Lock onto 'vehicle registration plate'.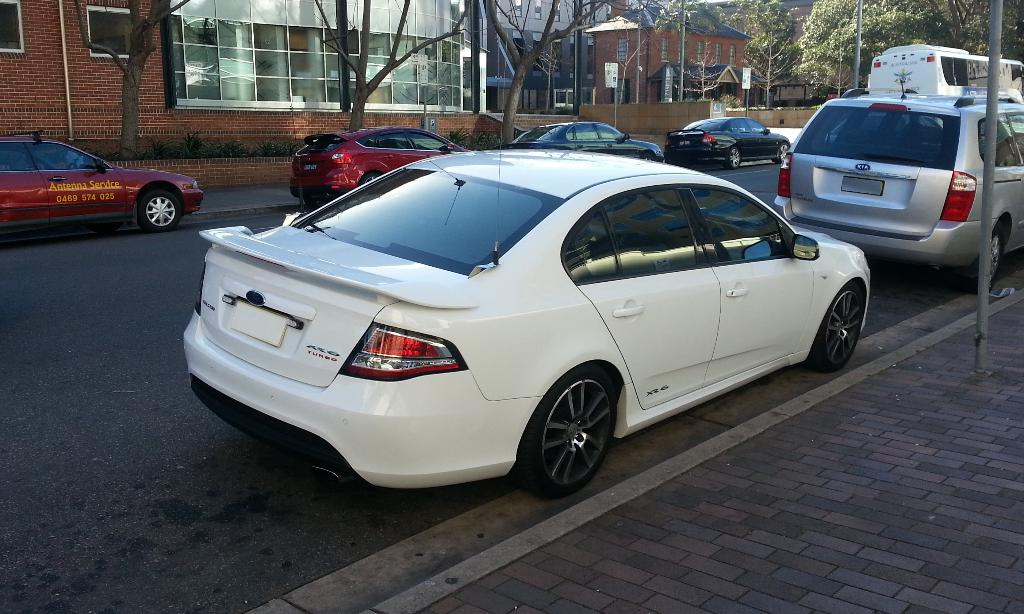
Locked: x1=840, y1=177, x2=884, y2=195.
